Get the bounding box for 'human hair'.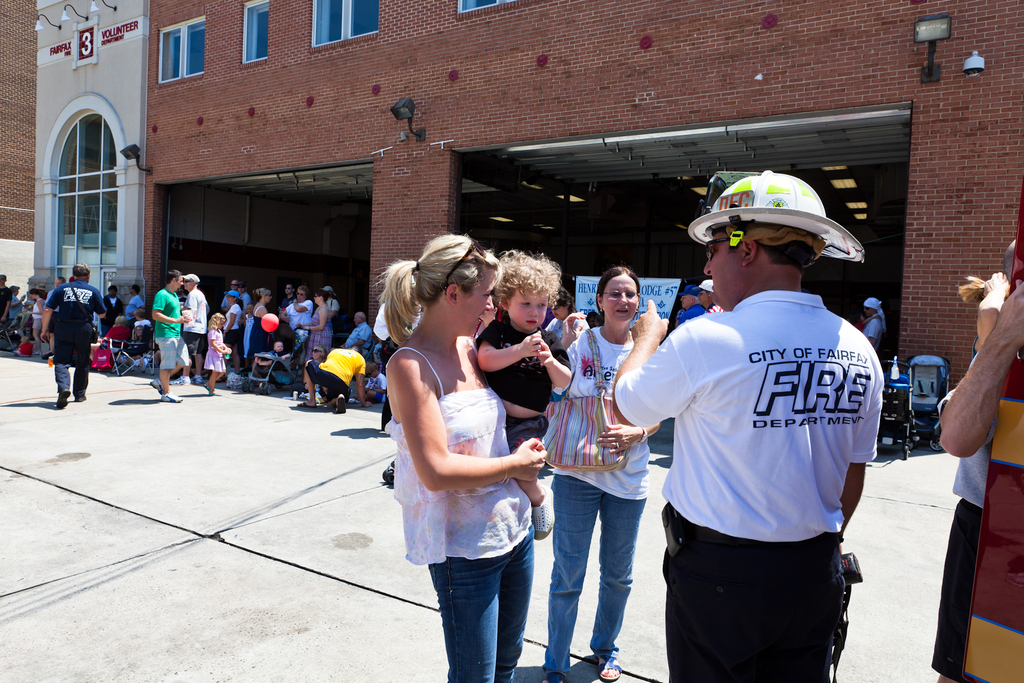
box=[556, 284, 576, 314].
